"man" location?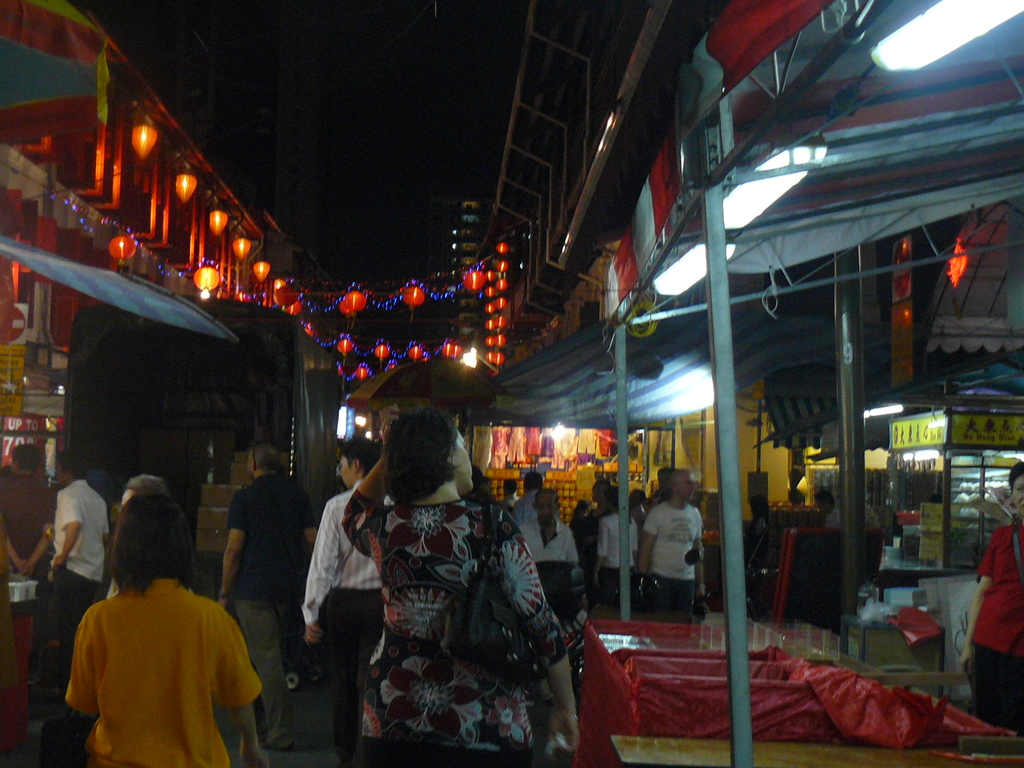
[left=296, top=434, right=395, bottom=767]
